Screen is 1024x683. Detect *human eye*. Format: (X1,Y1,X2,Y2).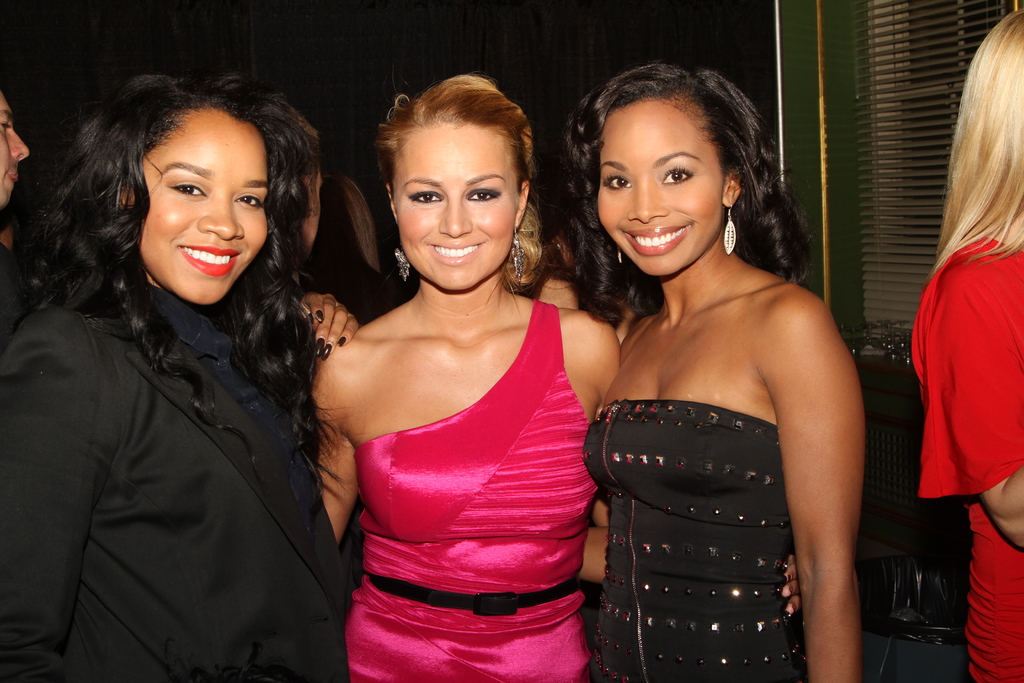
(231,194,263,211).
